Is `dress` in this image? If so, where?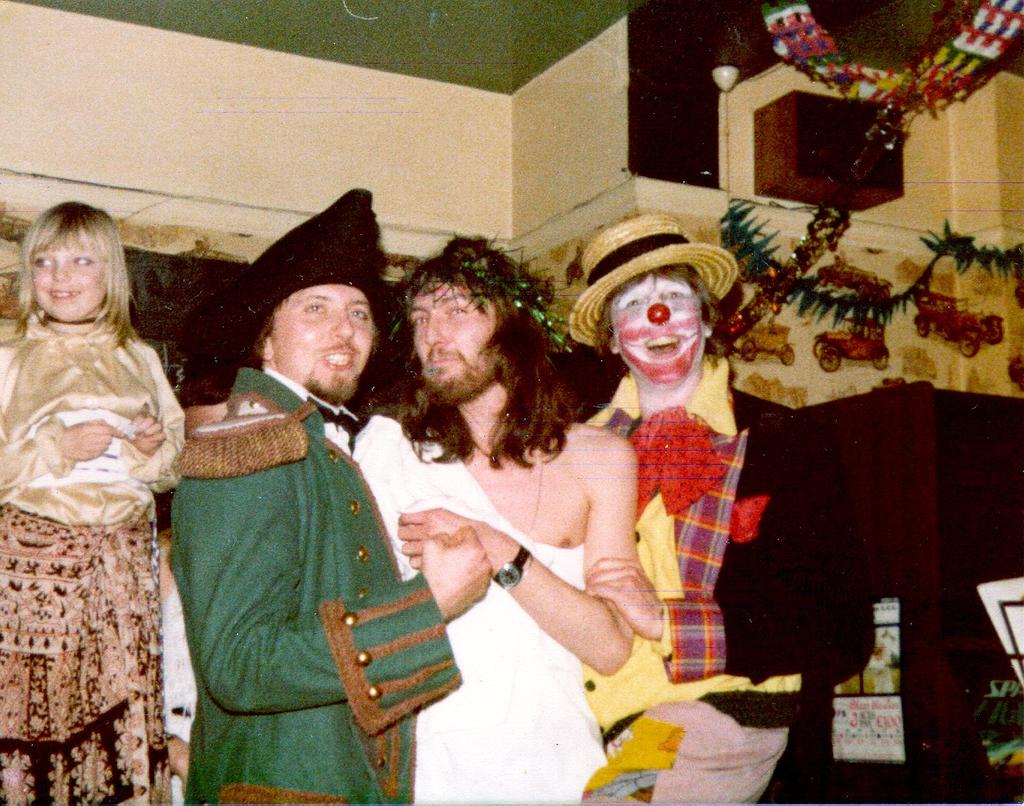
Yes, at select_region(0, 229, 182, 771).
